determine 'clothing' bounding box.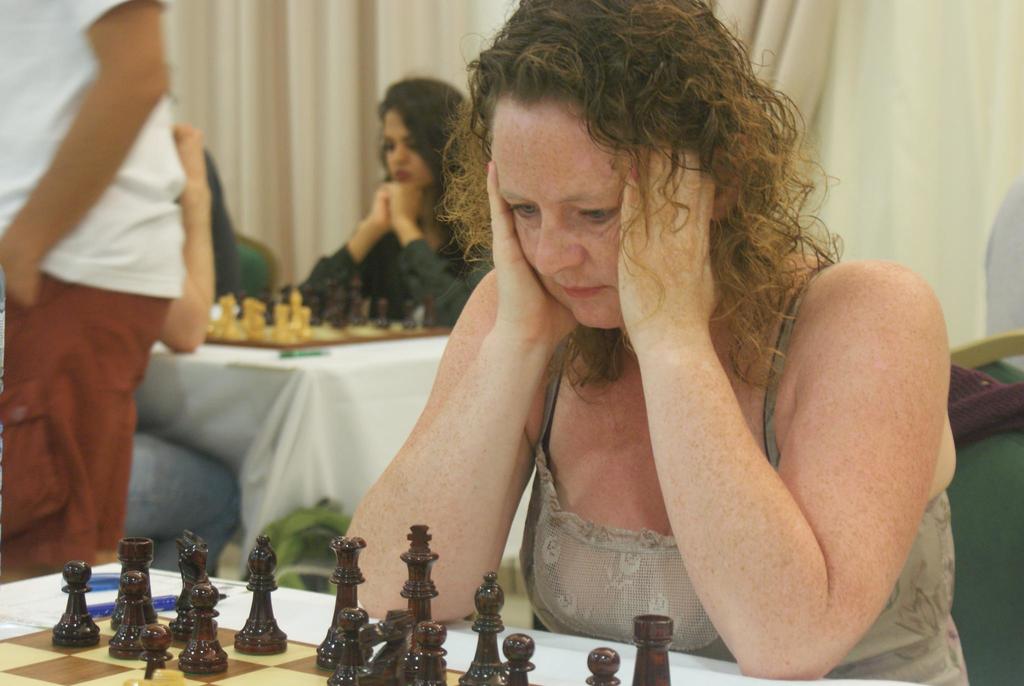
Determined: pyautogui.locateOnScreen(516, 309, 973, 685).
